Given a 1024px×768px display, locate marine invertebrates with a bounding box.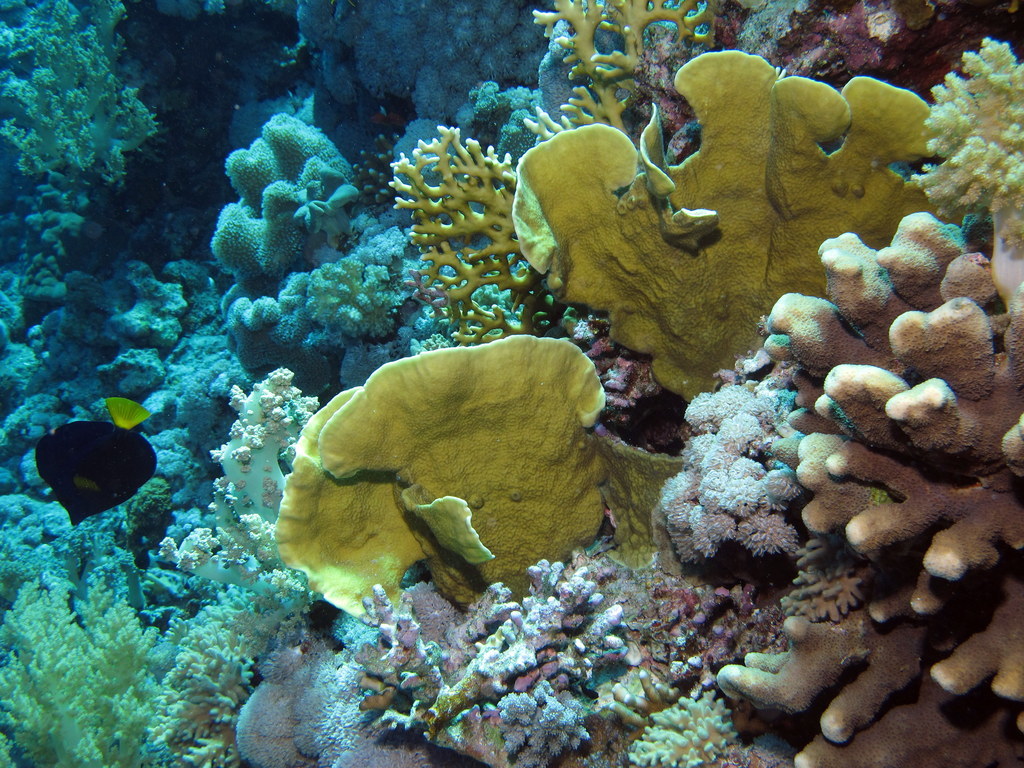
Located: (2,0,172,214).
